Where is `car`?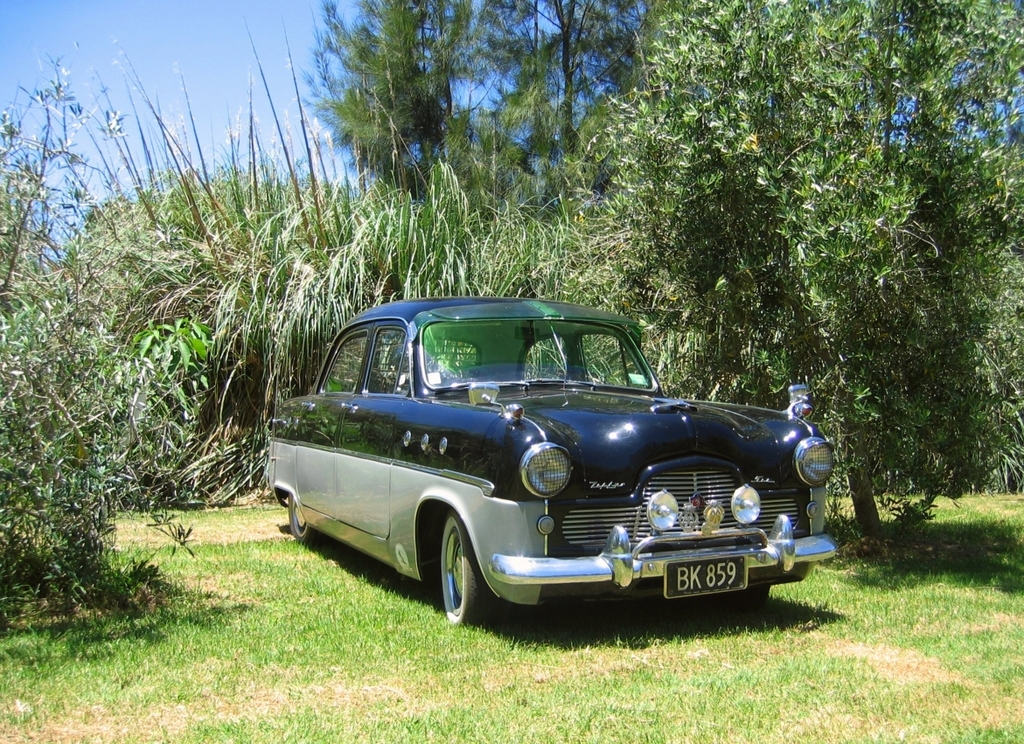
268, 302, 845, 641.
